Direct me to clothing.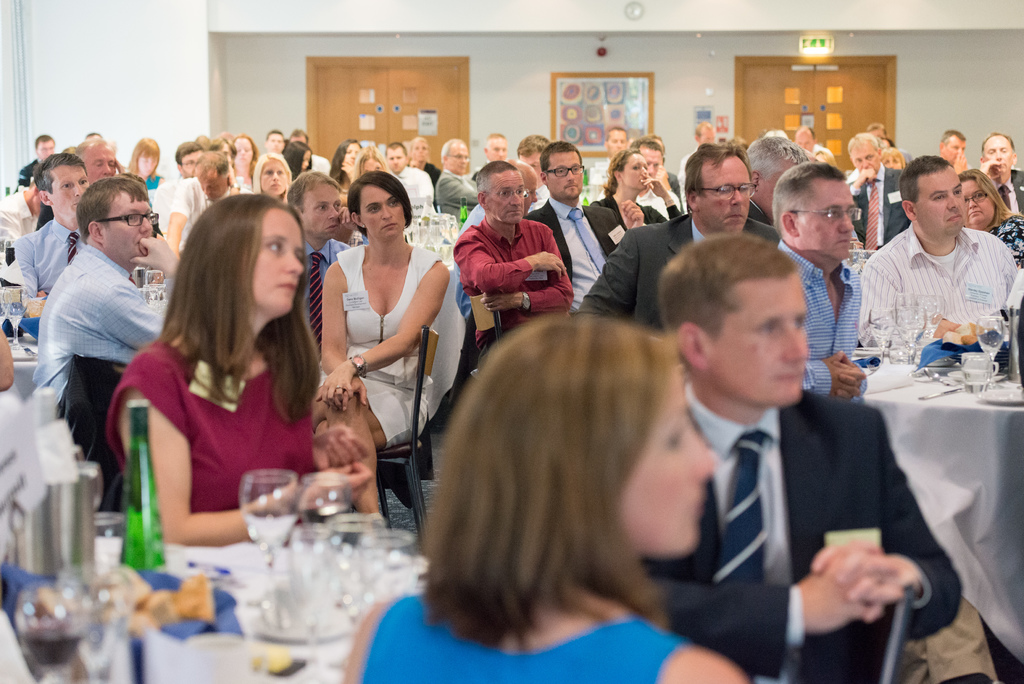
Direction: (x1=452, y1=213, x2=566, y2=362).
